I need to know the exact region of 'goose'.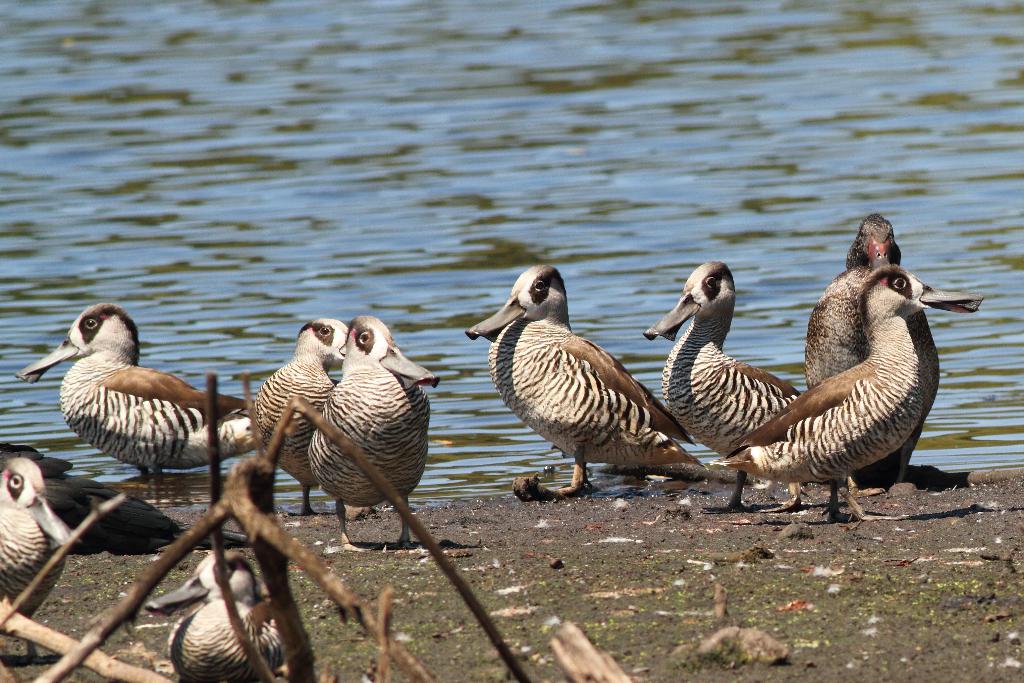
Region: (259,317,349,518).
